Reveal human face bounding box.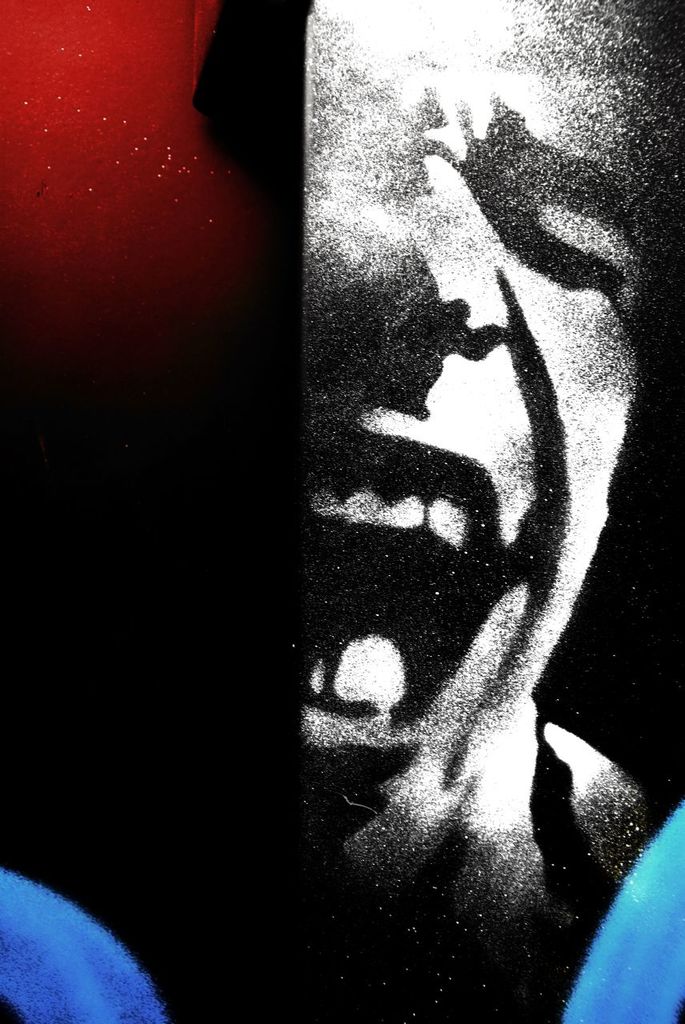
Revealed: box=[282, 0, 667, 874].
